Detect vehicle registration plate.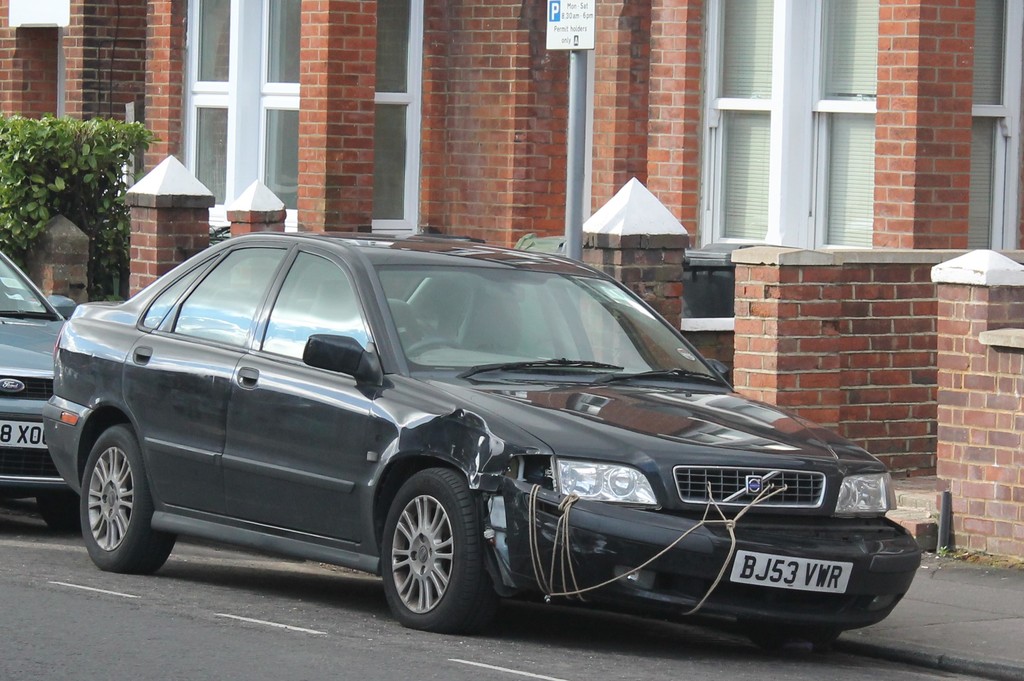
Detected at (x1=0, y1=418, x2=48, y2=448).
